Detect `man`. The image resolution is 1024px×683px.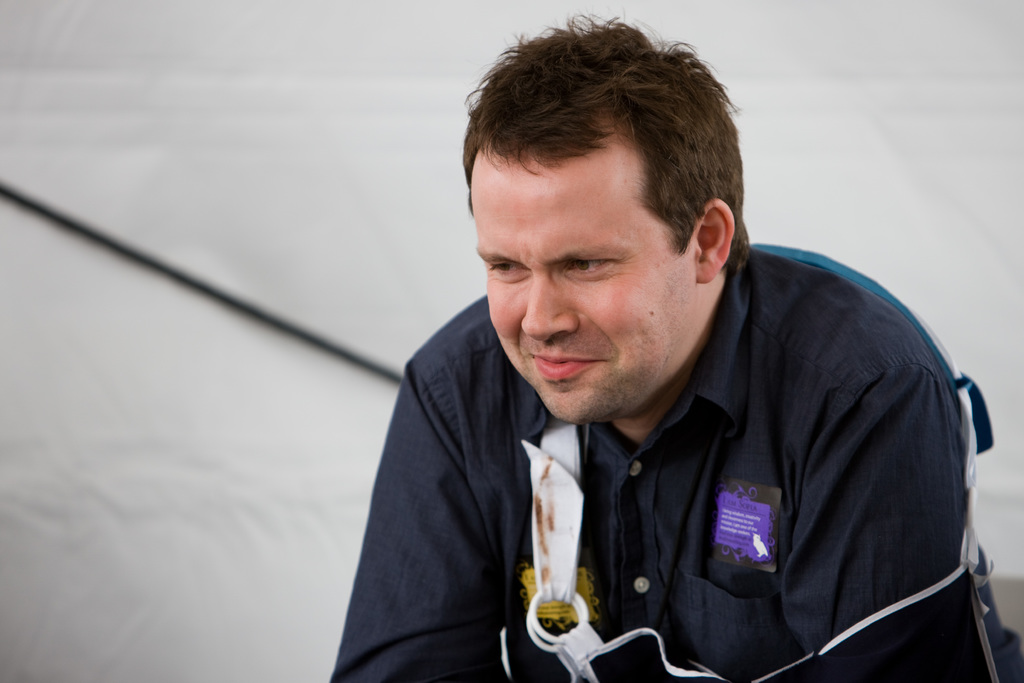
x1=311, y1=45, x2=982, y2=682.
